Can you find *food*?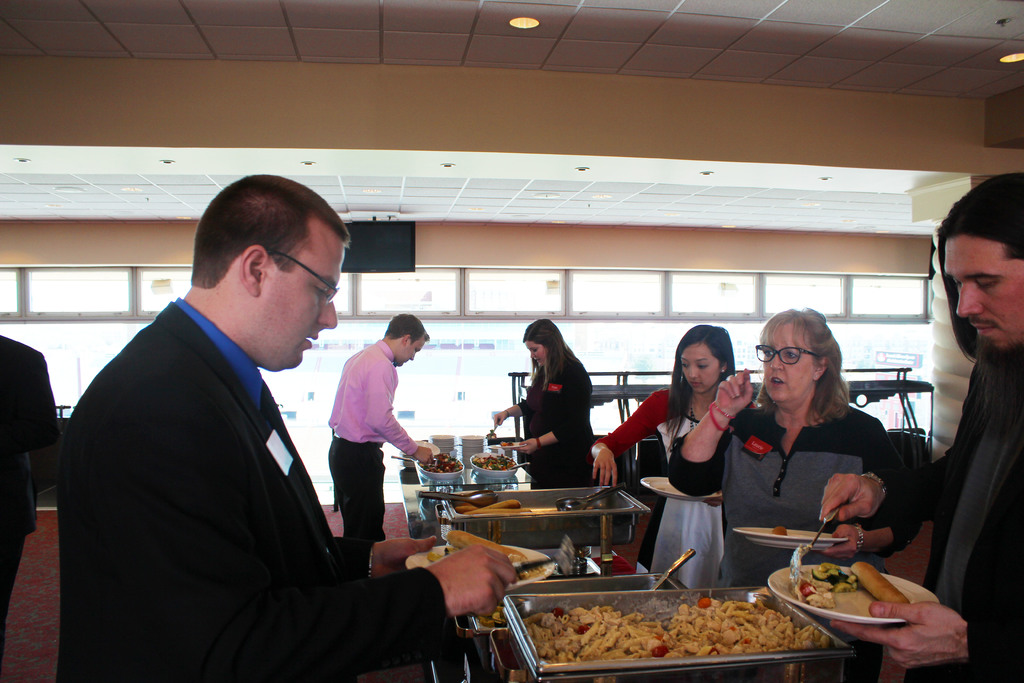
Yes, bounding box: 789/558/916/624.
